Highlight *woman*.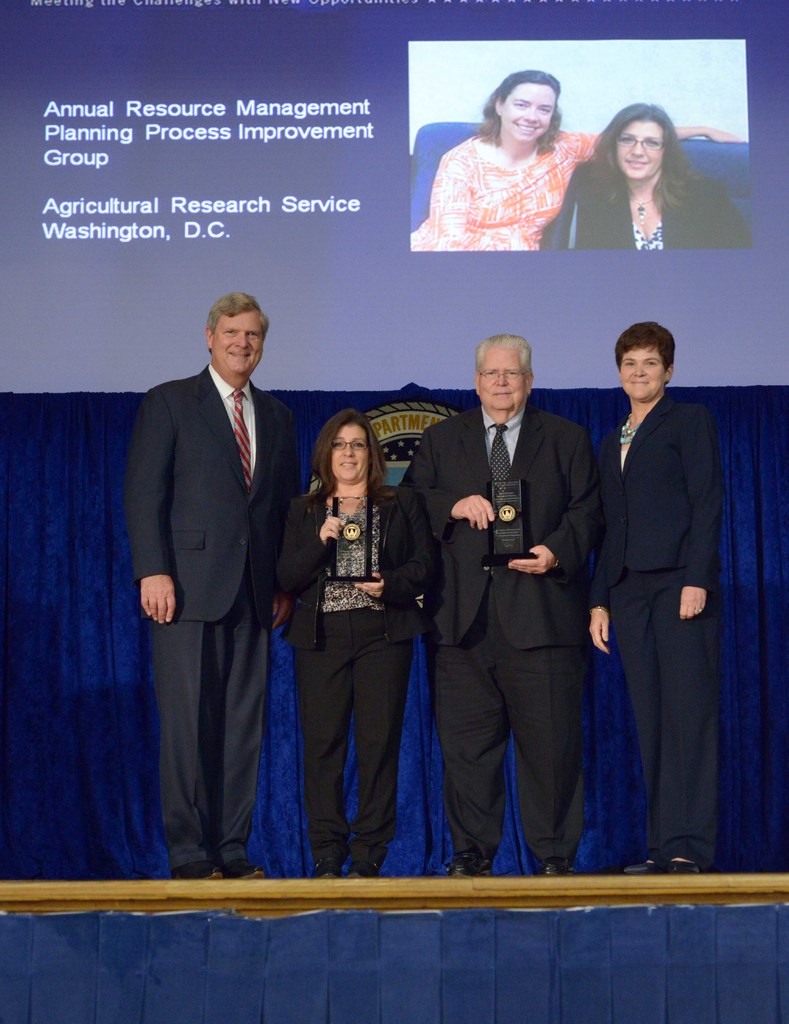
Highlighted region: x1=542, y1=103, x2=749, y2=253.
